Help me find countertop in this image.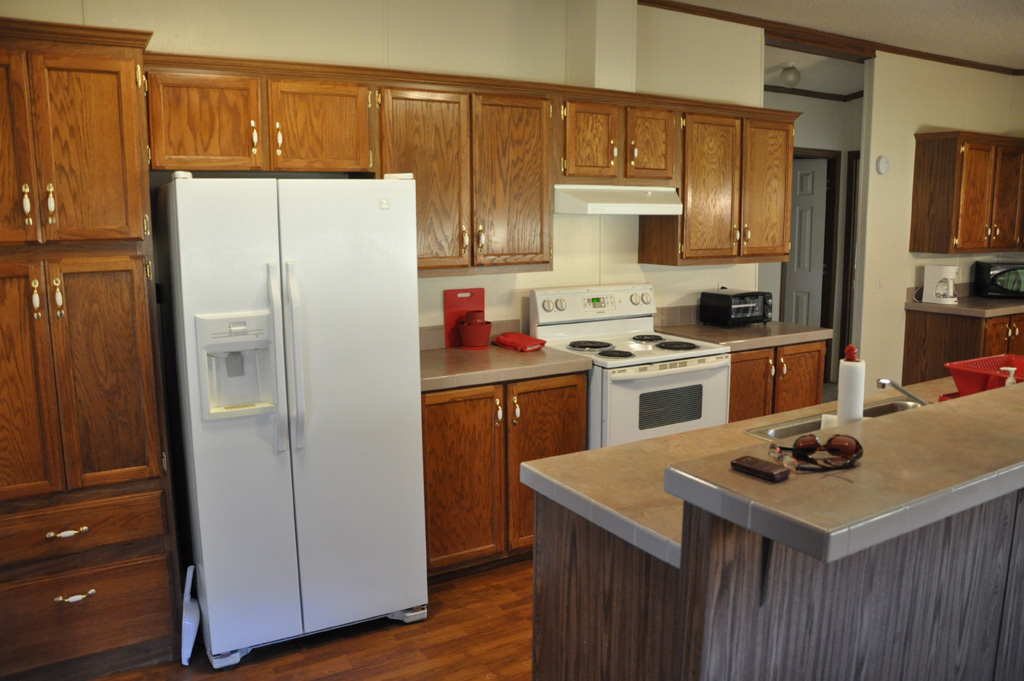
Found it: x1=420 y1=304 x2=837 y2=574.
